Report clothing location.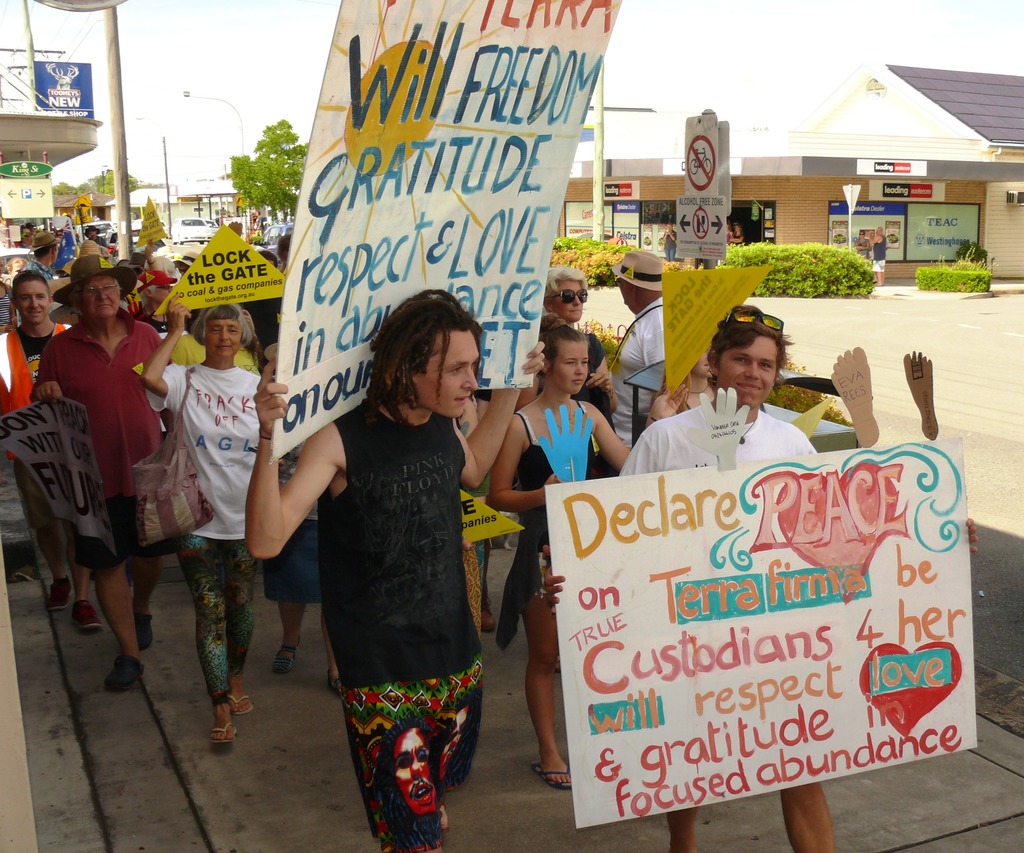
Report: select_region(313, 393, 486, 852).
